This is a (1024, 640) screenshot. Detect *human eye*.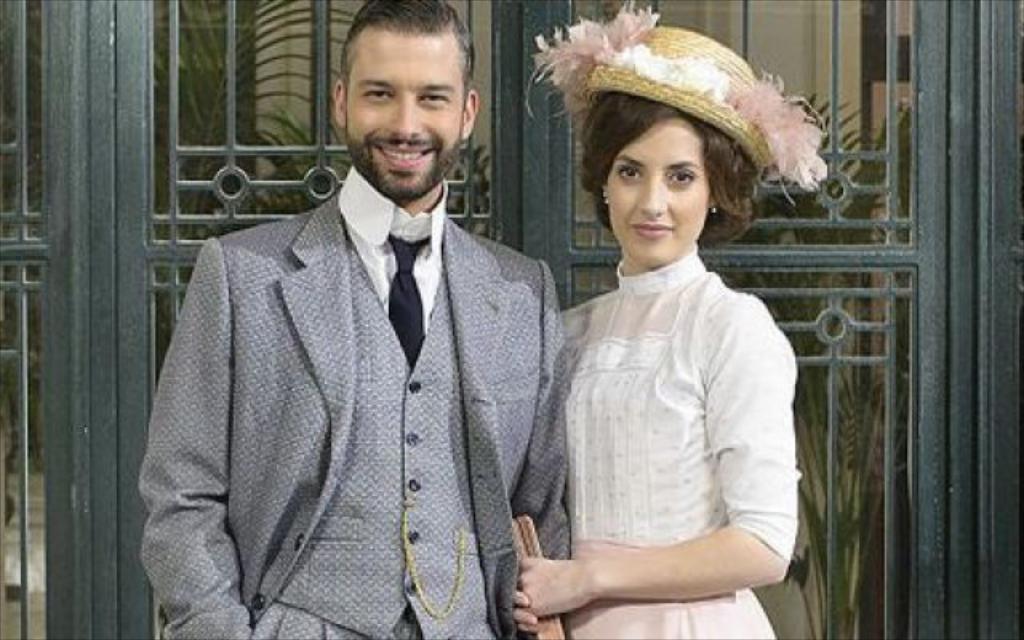
box=[618, 166, 640, 182].
